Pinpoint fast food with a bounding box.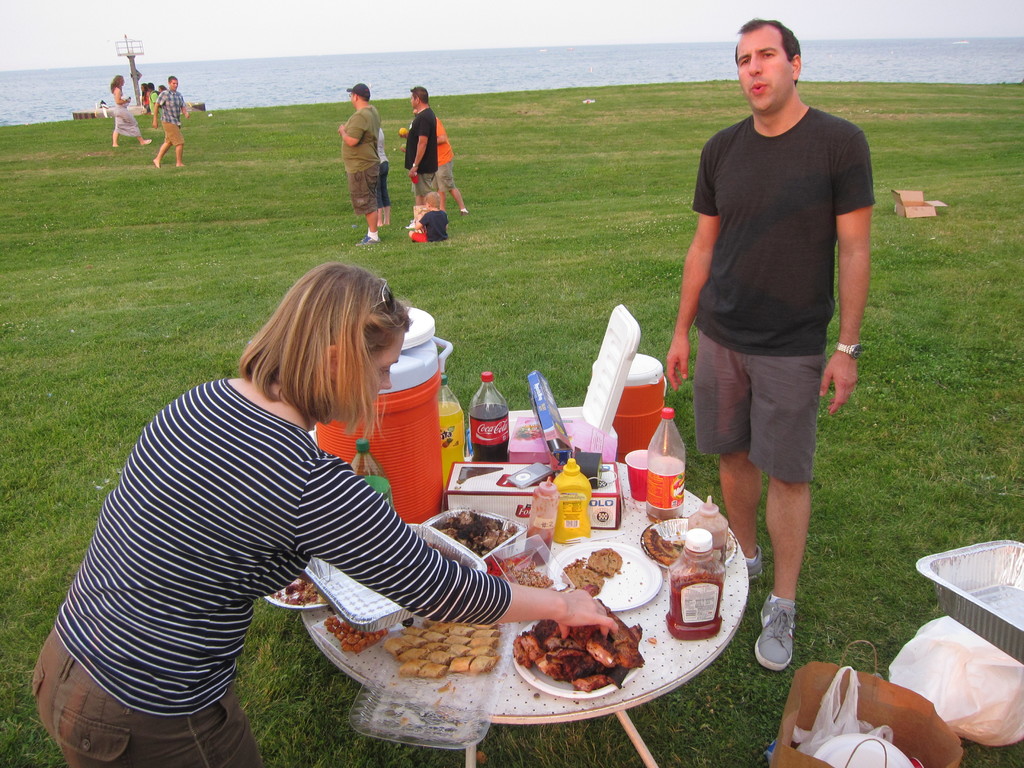
(643,509,694,562).
